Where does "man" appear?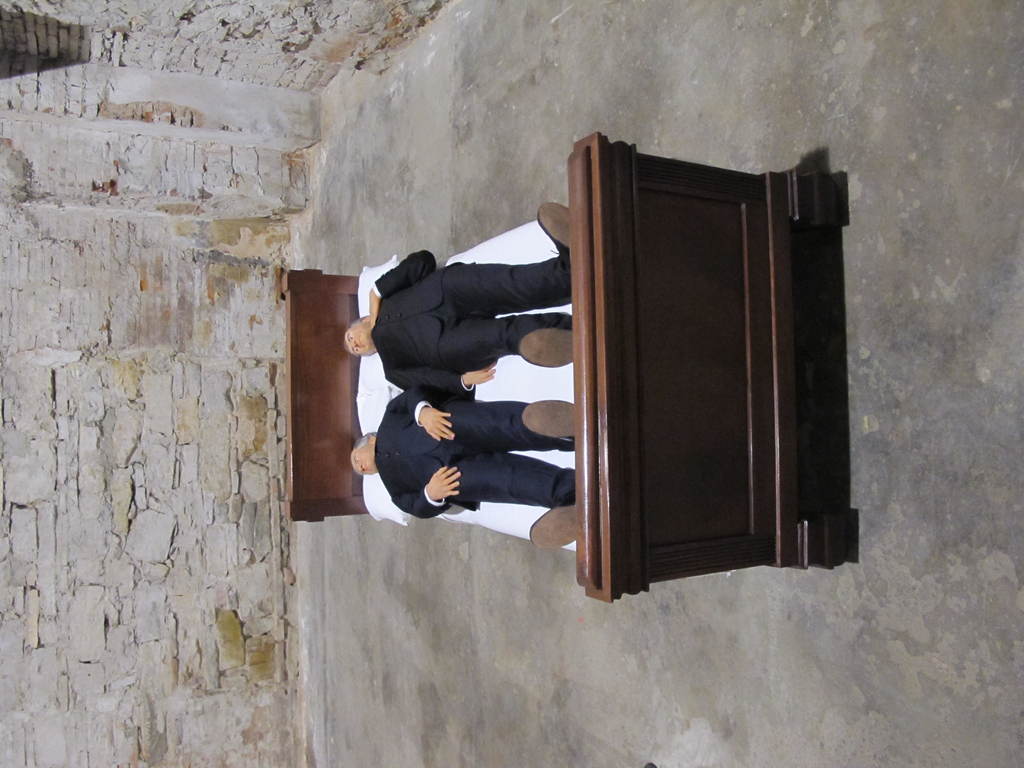
Appears at select_region(344, 385, 573, 518).
